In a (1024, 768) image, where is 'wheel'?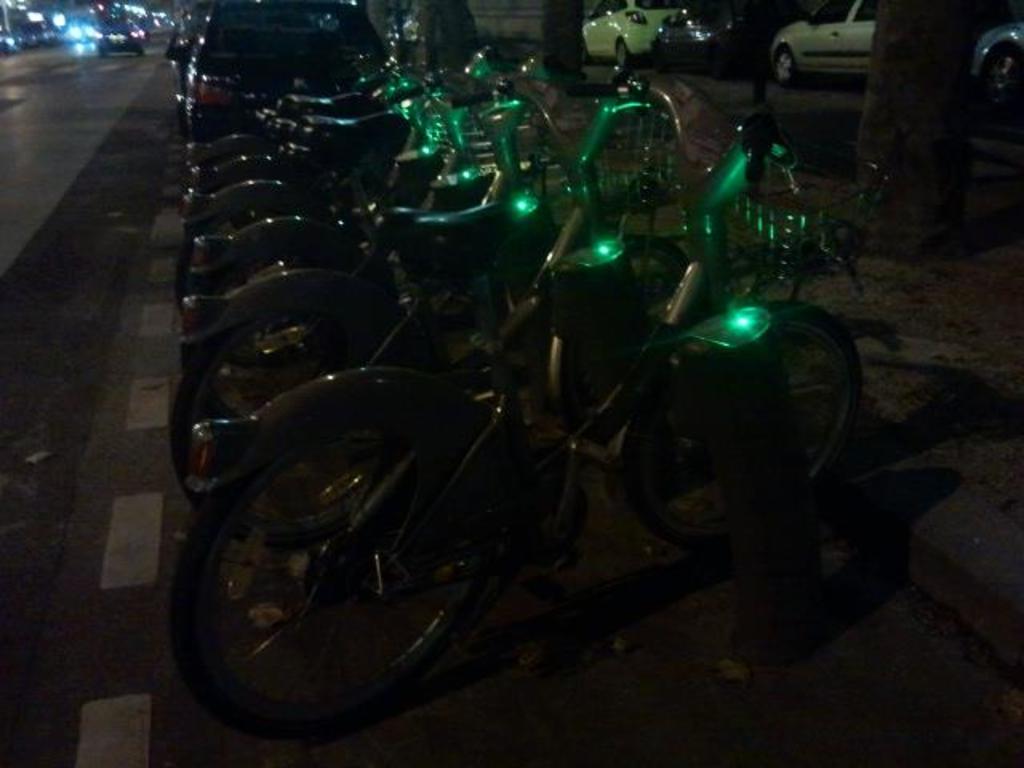
{"left": 558, "top": 235, "right": 690, "bottom": 430}.
